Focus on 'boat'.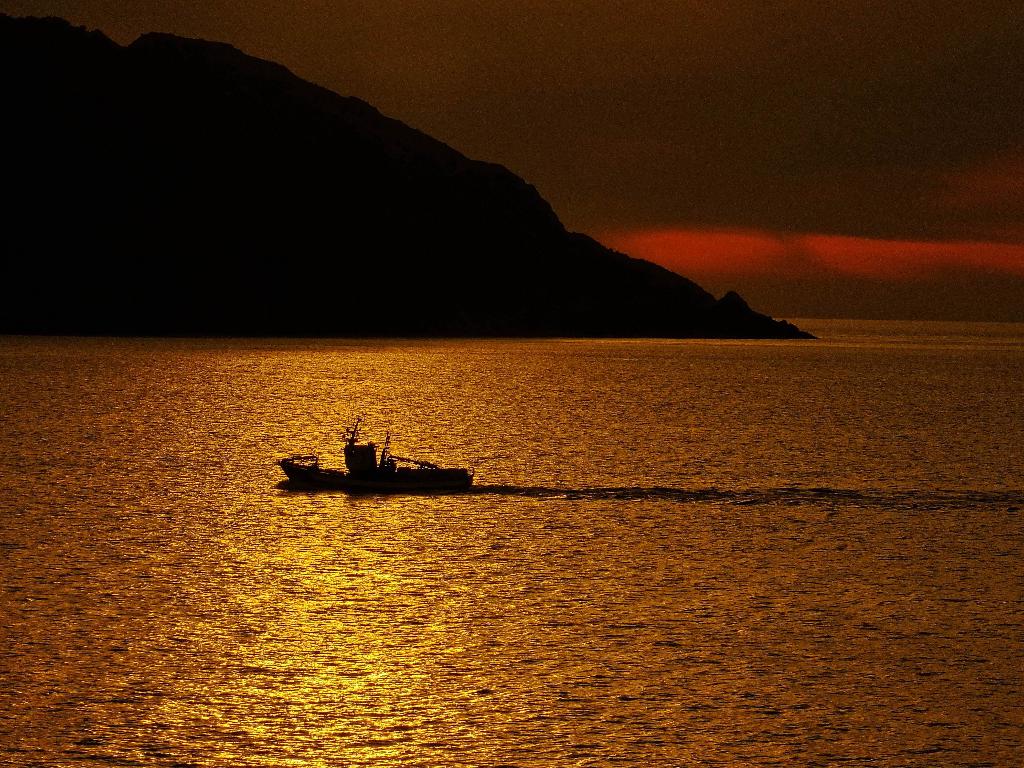
Focused at BBox(278, 419, 477, 493).
